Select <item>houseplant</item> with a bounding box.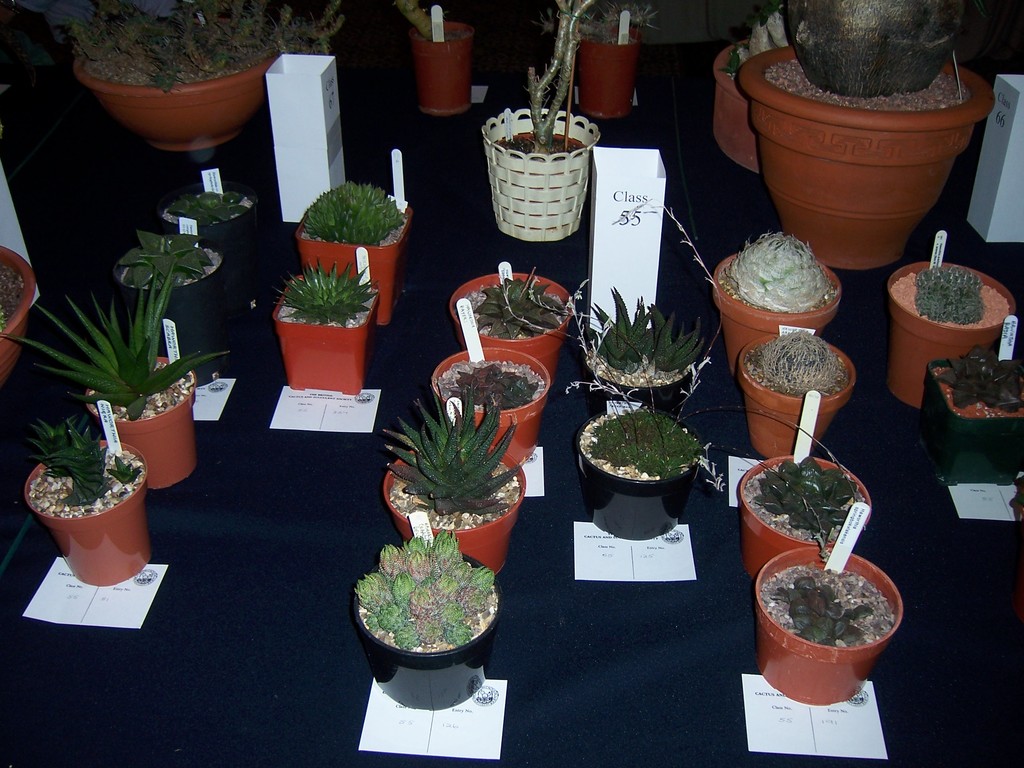
(113, 228, 227, 353).
